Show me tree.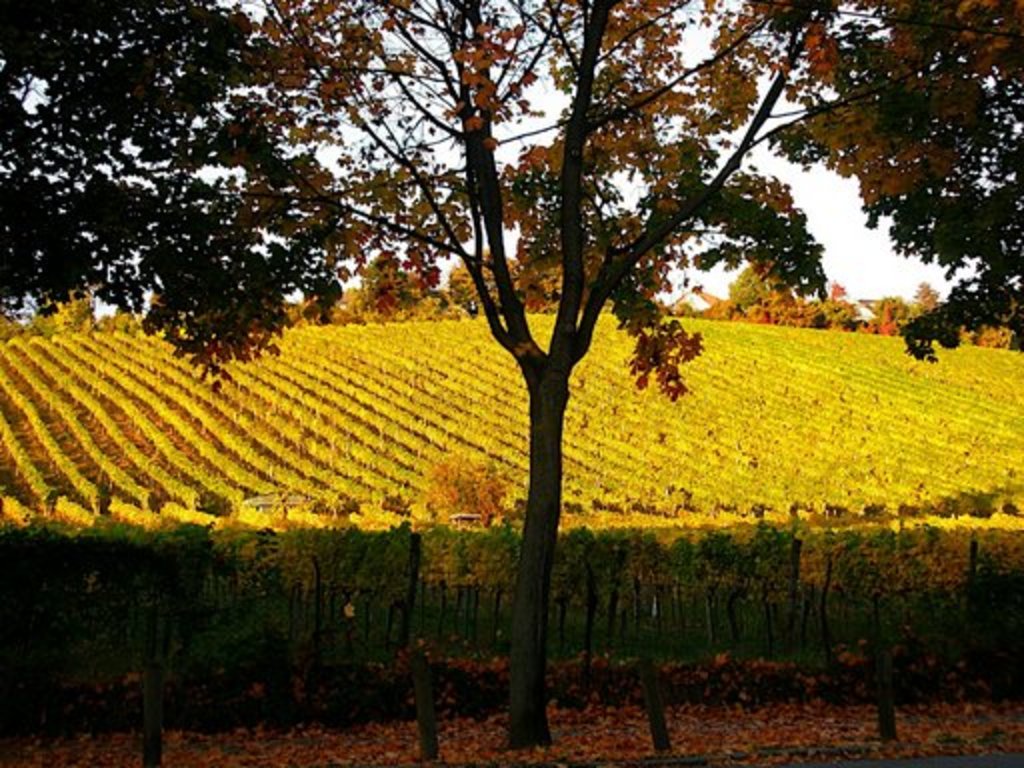
tree is here: locate(772, 0, 1022, 352).
